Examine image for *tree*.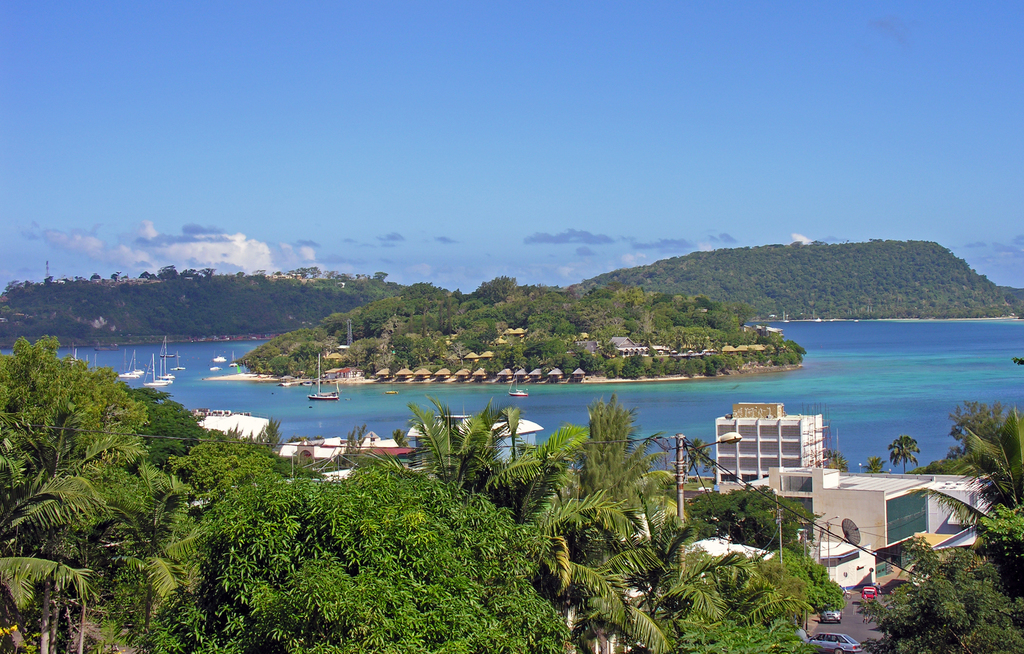
Examination result: x1=683 y1=434 x2=710 y2=476.
